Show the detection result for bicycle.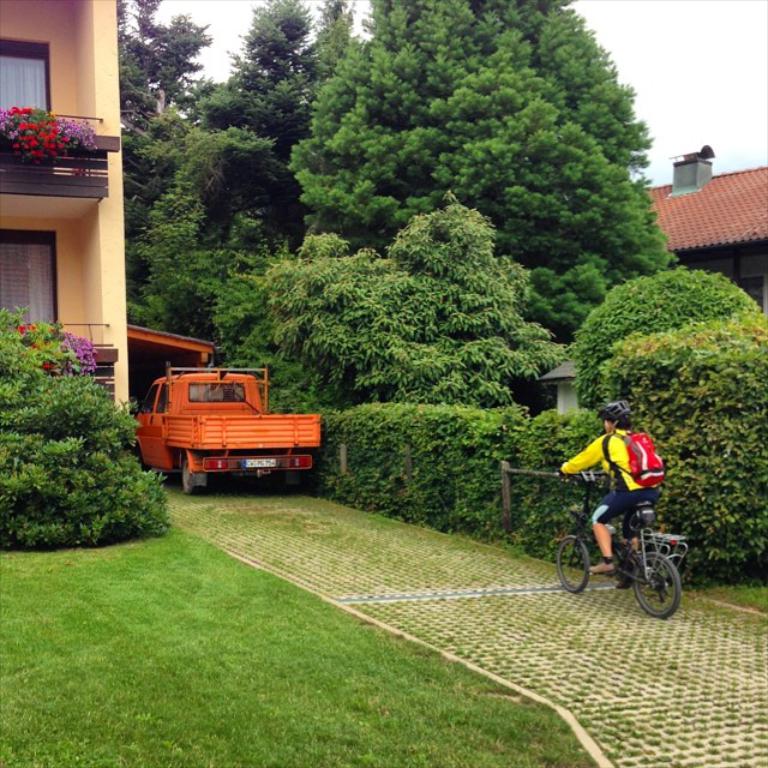
558/485/698/618.
